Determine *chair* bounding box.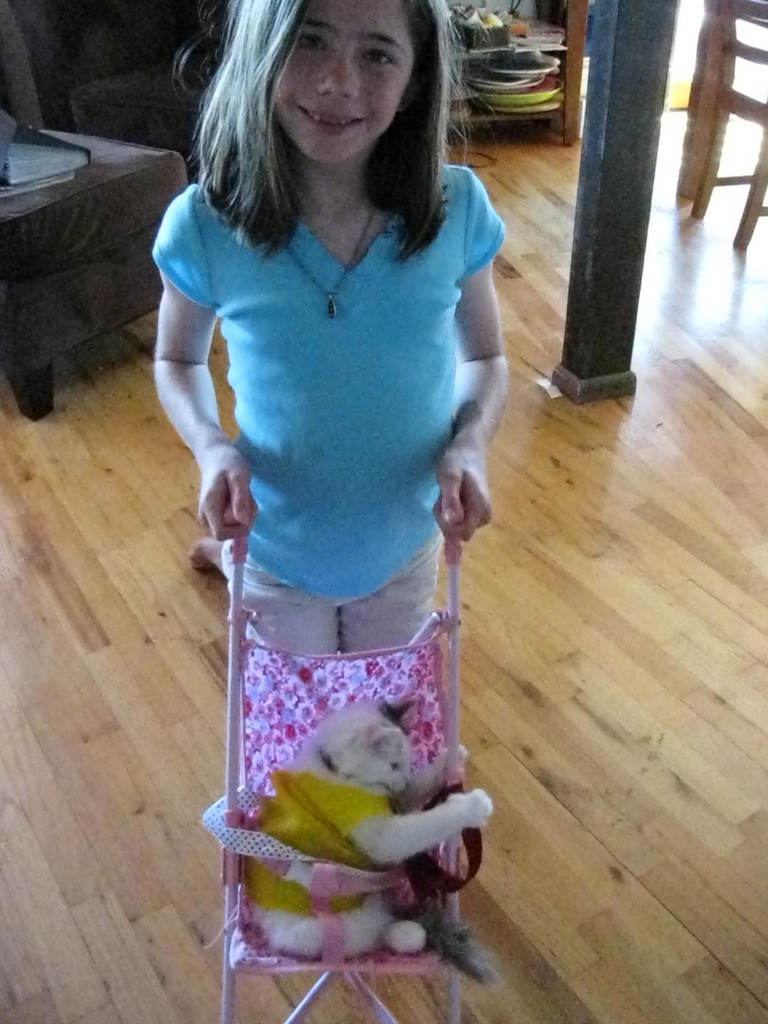
Determined: 682, 0, 767, 257.
